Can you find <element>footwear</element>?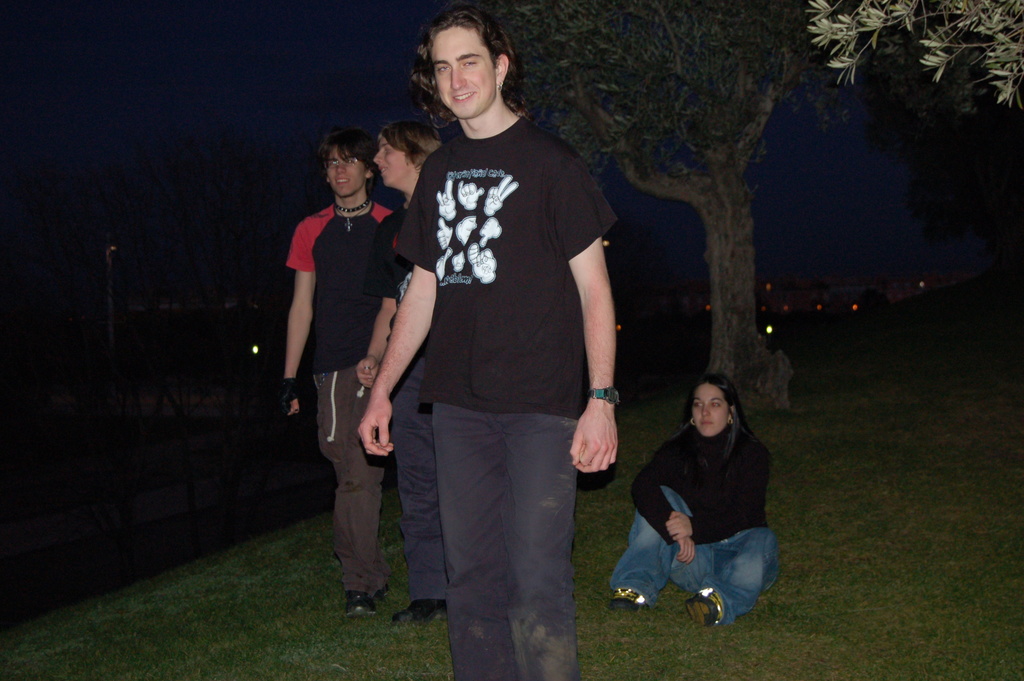
Yes, bounding box: left=609, top=586, right=649, bottom=614.
